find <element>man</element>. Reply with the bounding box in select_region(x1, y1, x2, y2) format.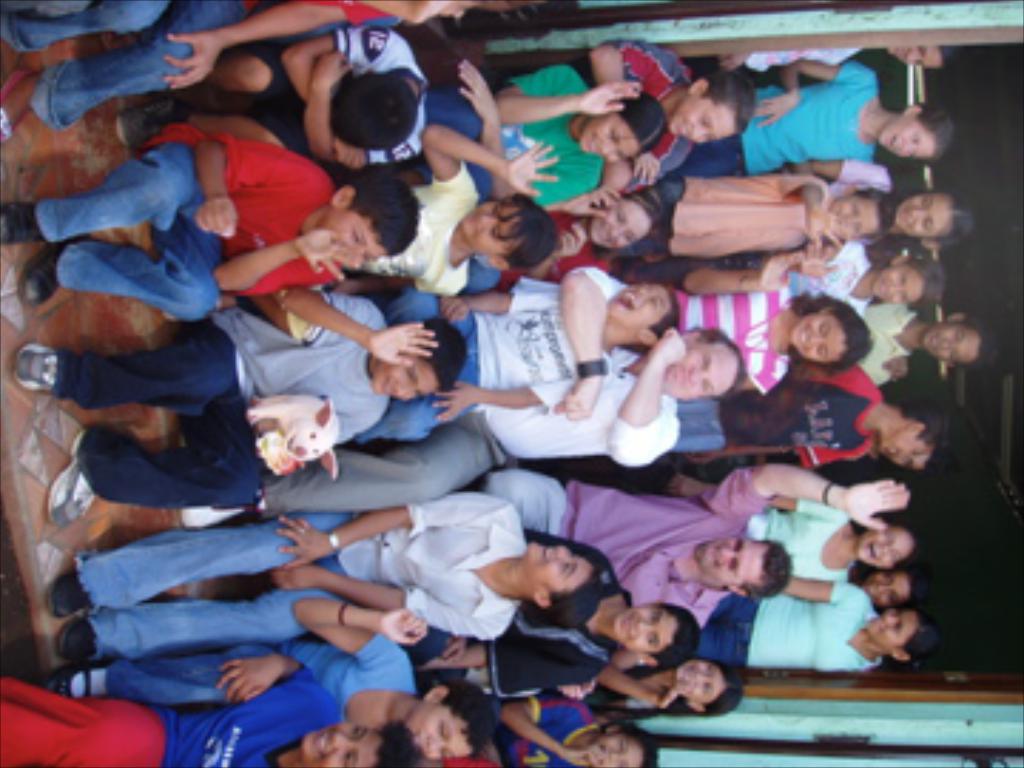
select_region(273, 270, 742, 506).
